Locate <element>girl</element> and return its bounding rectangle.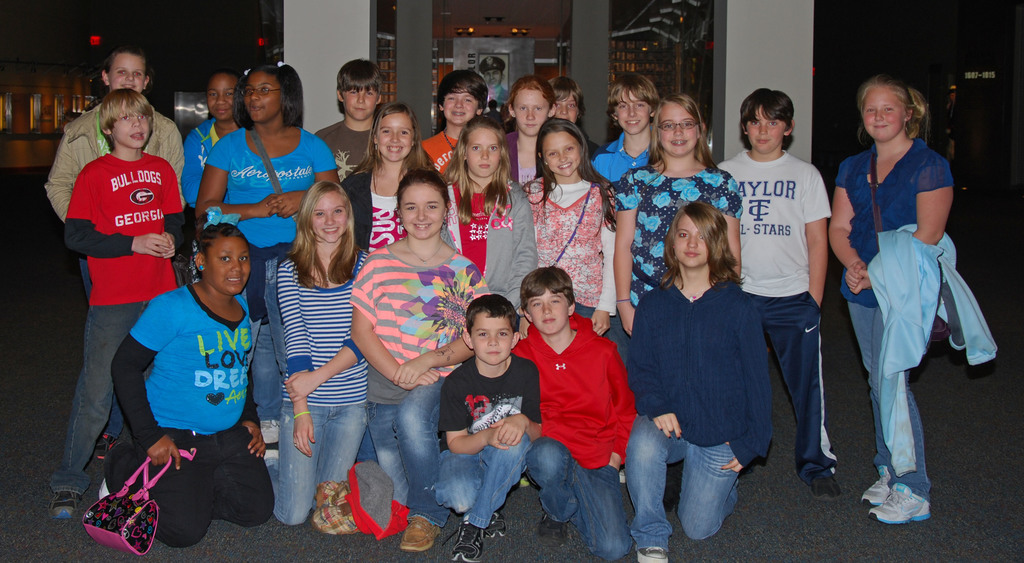
<box>107,233,270,541</box>.
